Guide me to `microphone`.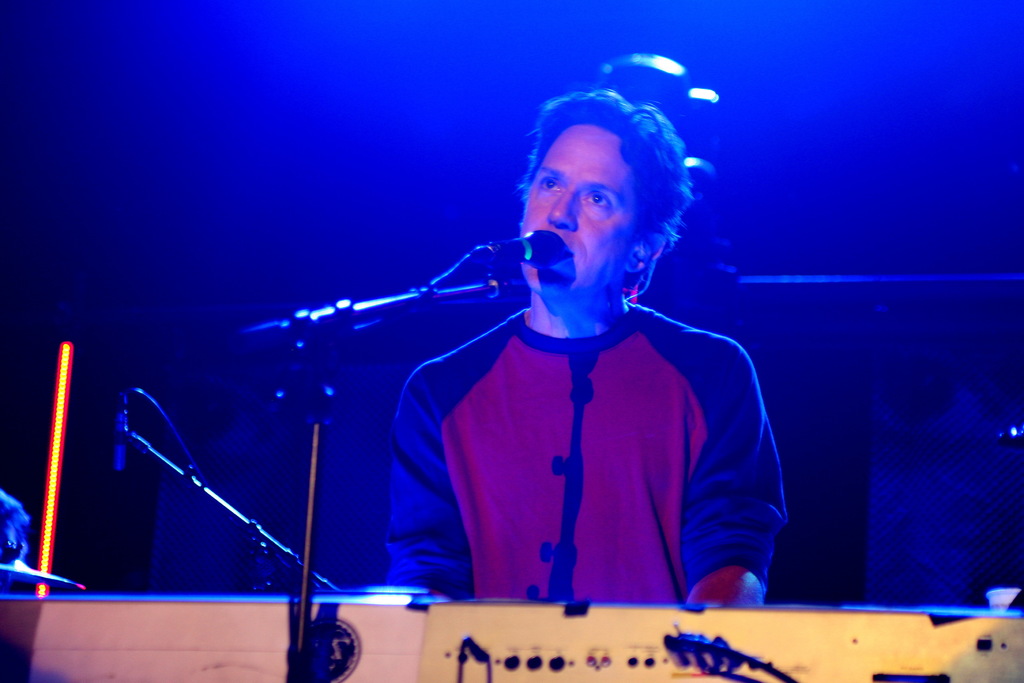
Guidance: [left=111, top=390, right=129, bottom=475].
